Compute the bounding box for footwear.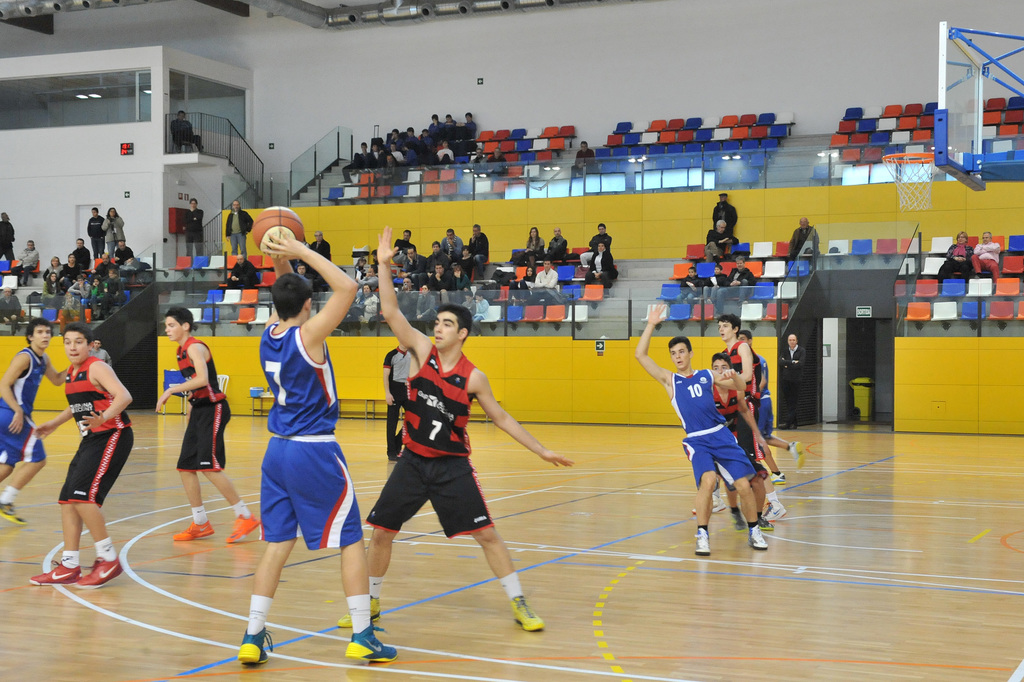
339,595,384,629.
